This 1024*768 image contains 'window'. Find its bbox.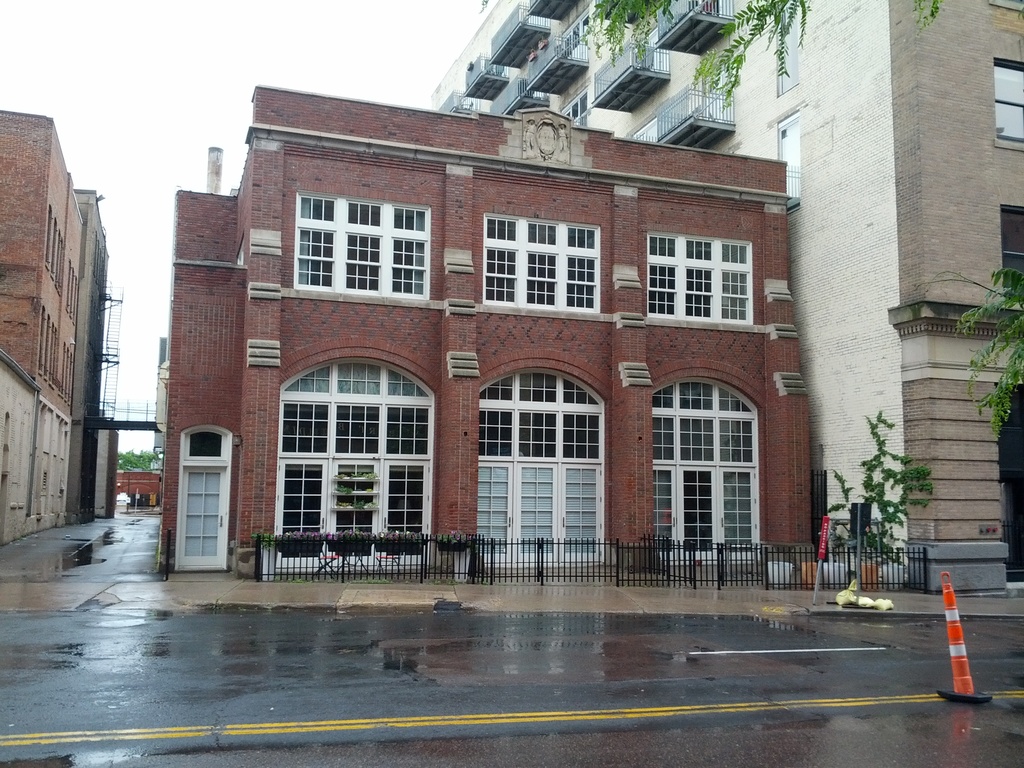
645 236 752 315.
